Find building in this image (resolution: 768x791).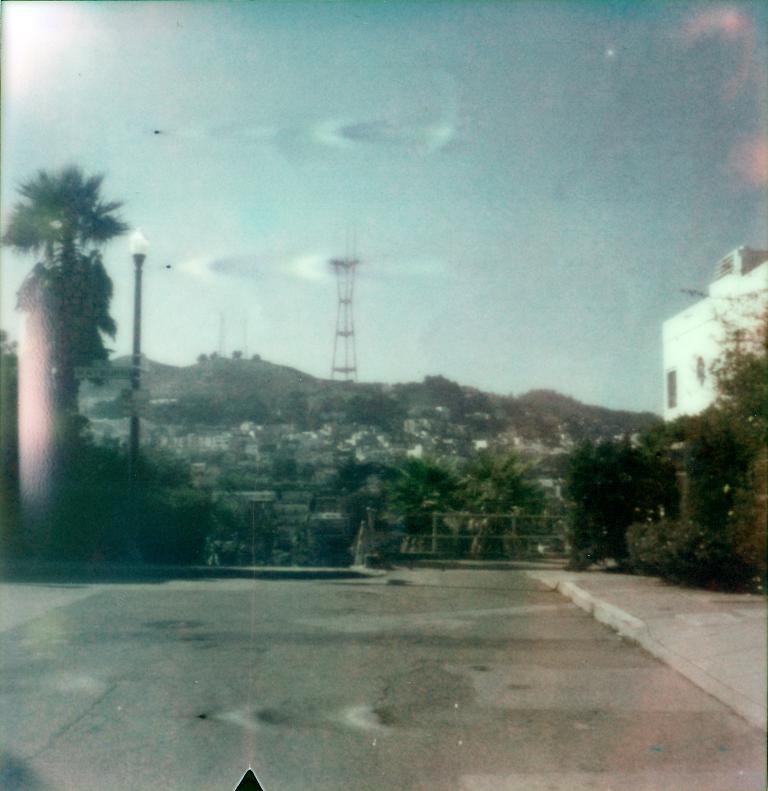
box(657, 247, 767, 455).
